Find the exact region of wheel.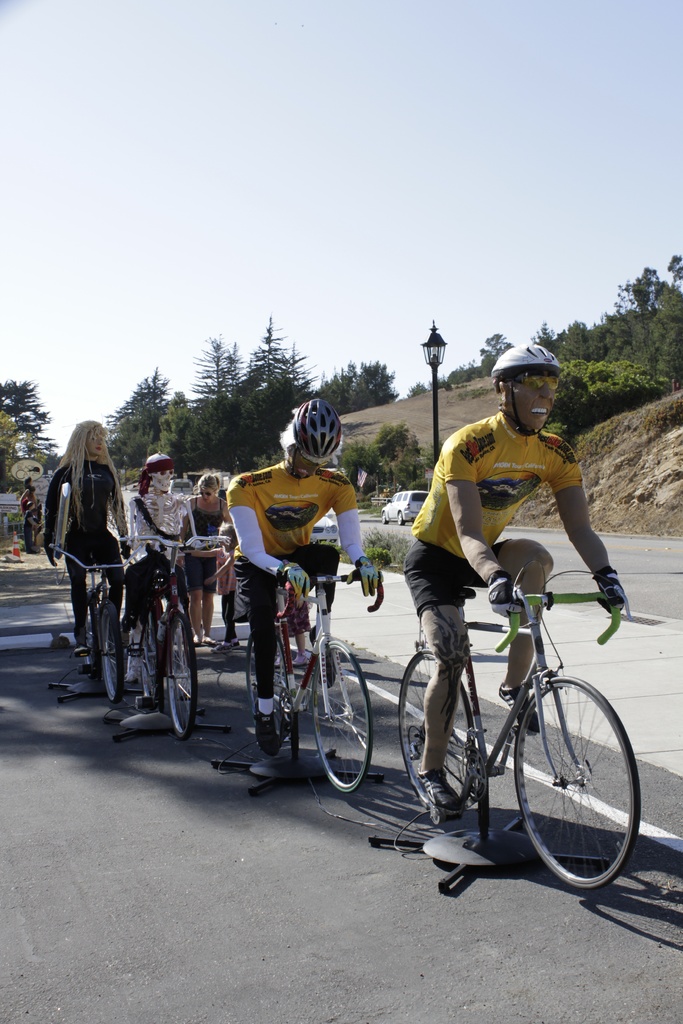
Exact region: l=384, t=509, r=389, b=524.
